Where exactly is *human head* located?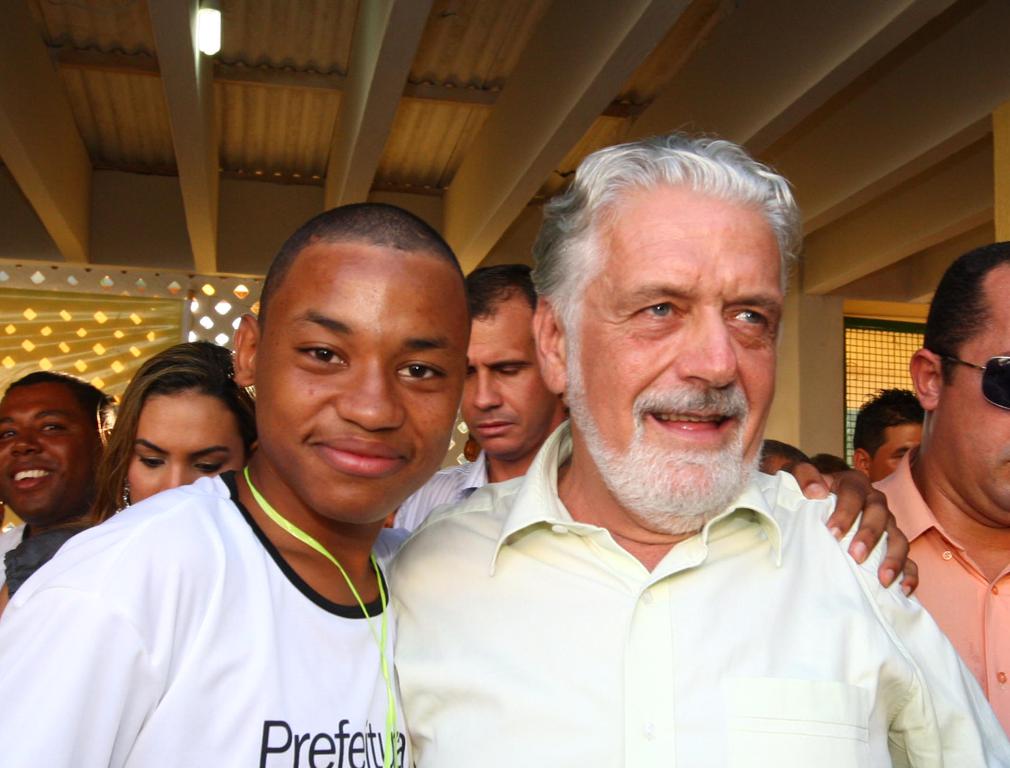
Its bounding box is 853/385/928/483.
